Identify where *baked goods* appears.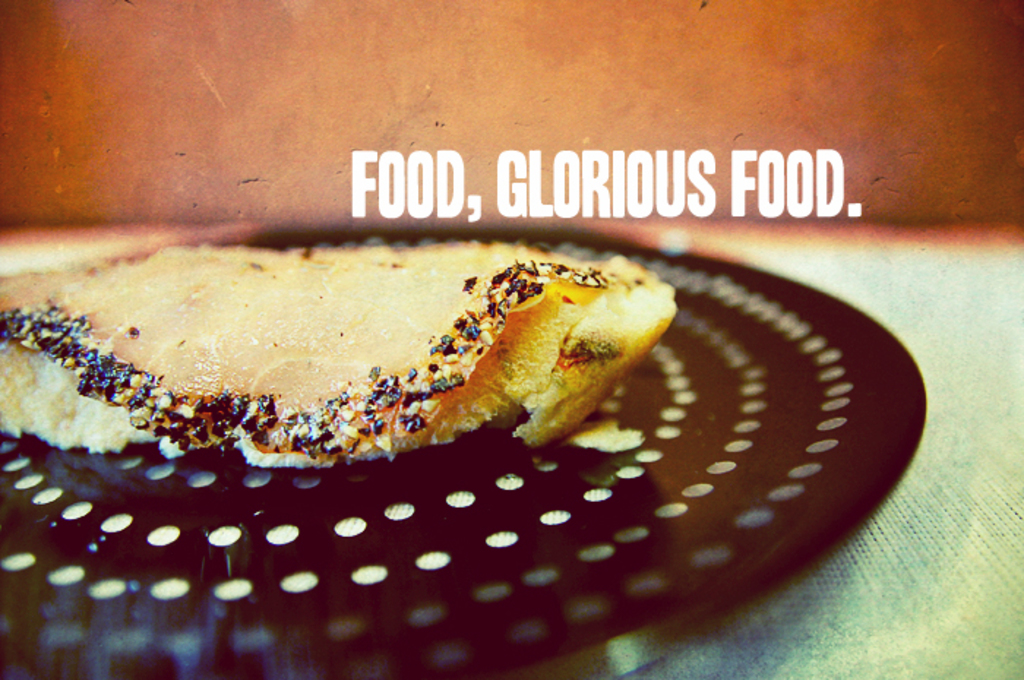
Appears at detection(0, 243, 666, 475).
